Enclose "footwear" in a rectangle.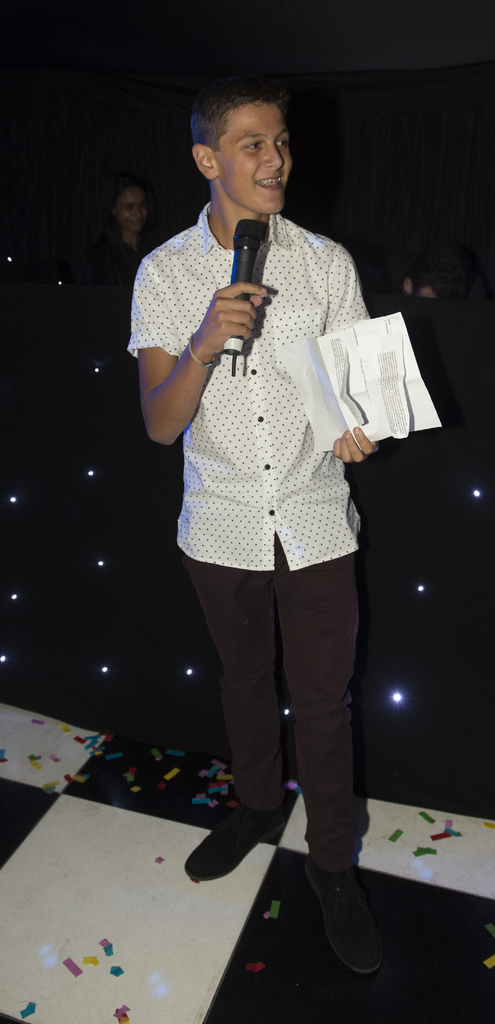
x1=182 y1=805 x2=278 y2=889.
